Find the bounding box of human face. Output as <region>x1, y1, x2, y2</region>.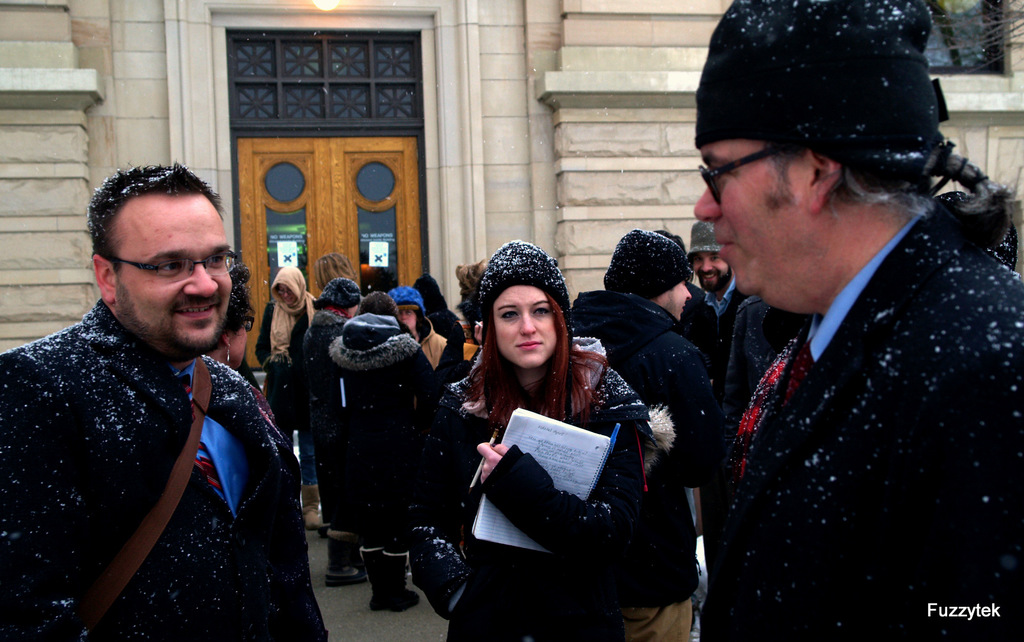
<region>276, 284, 292, 308</region>.
